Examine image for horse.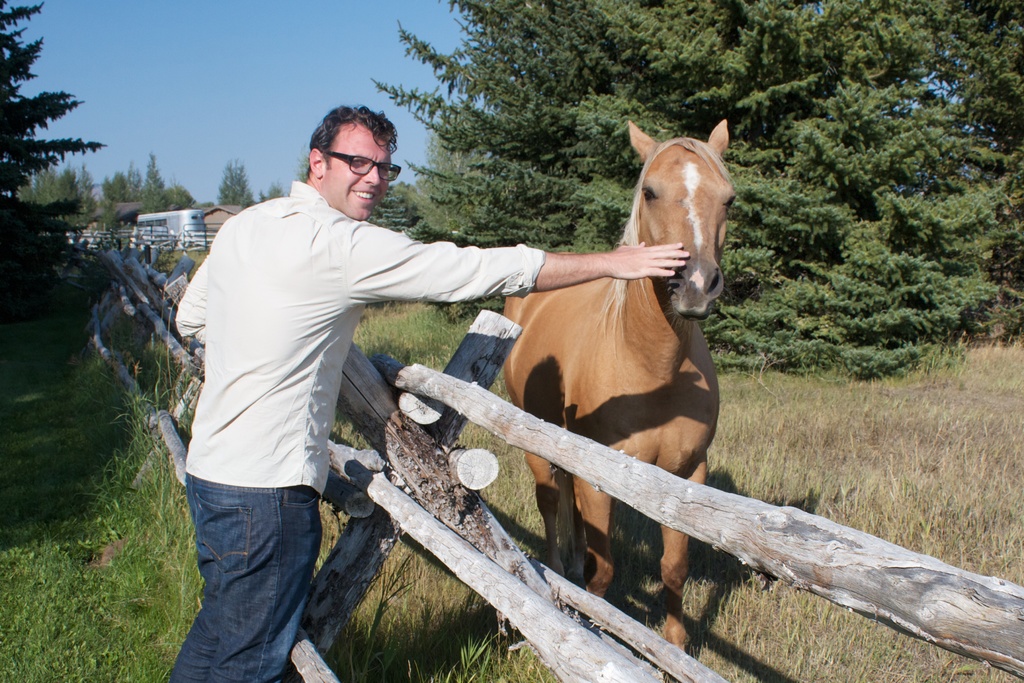
Examination result: {"left": 499, "top": 120, "right": 737, "bottom": 682}.
